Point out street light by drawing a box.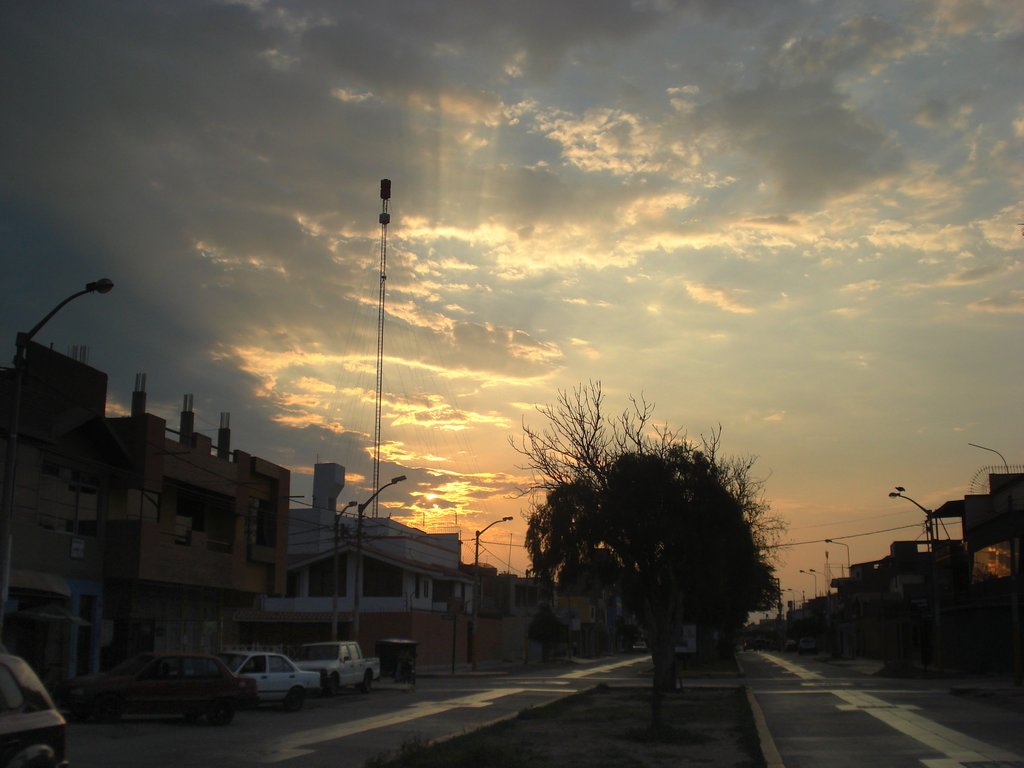
[left=887, top=485, right=947, bottom=668].
